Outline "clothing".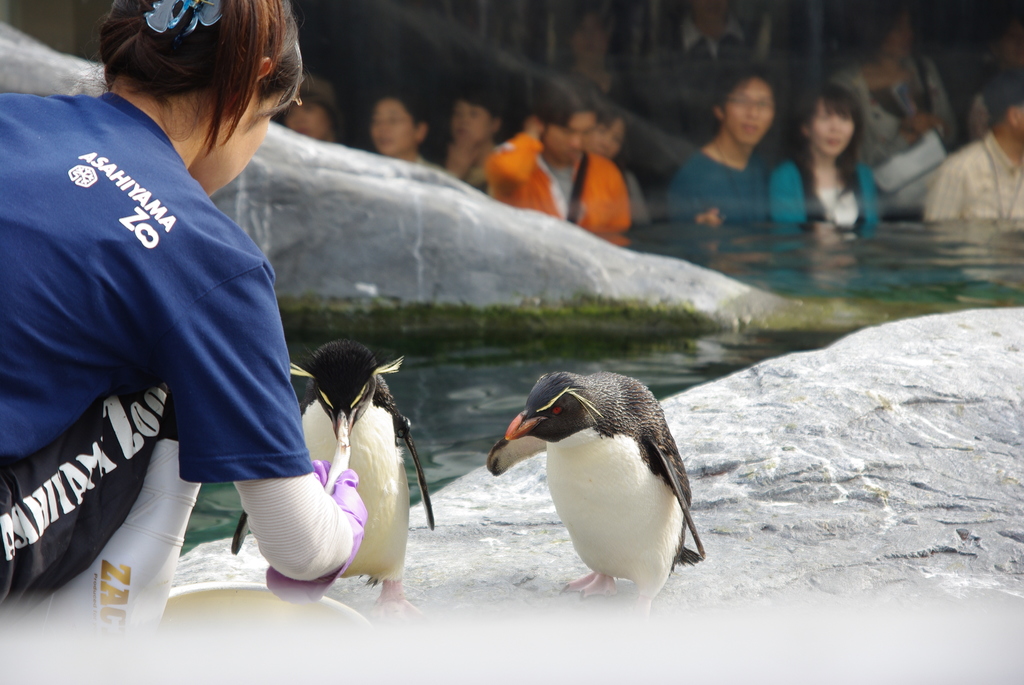
Outline: box=[441, 162, 486, 198].
